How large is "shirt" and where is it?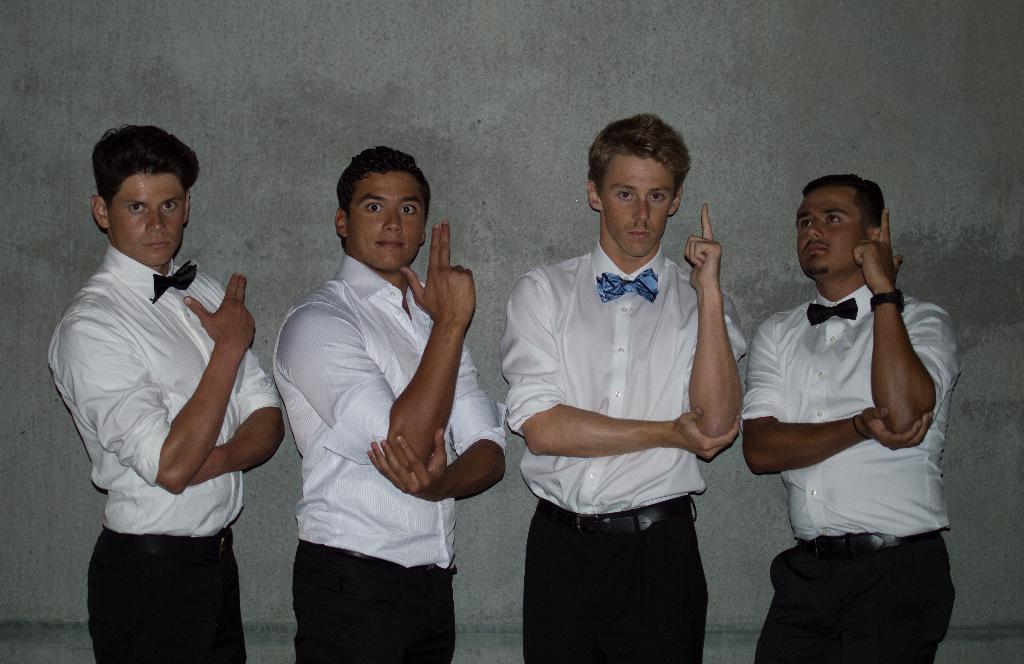
Bounding box: [x1=43, y1=243, x2=284, y2=538].
